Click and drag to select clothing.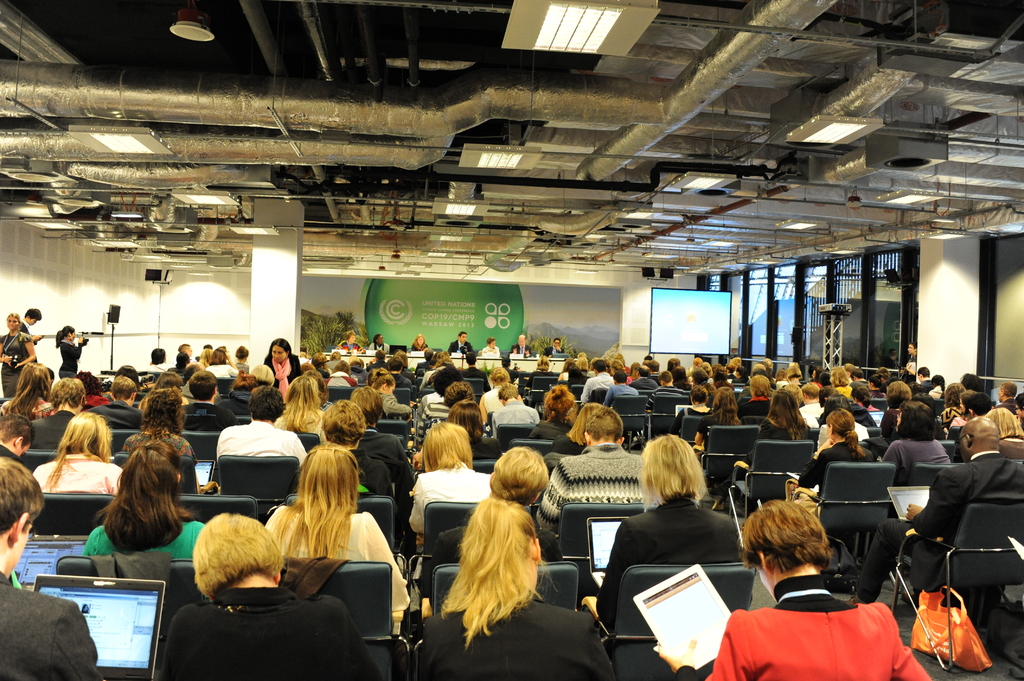
Selection: l=671, t=403, r=714, b=435.
